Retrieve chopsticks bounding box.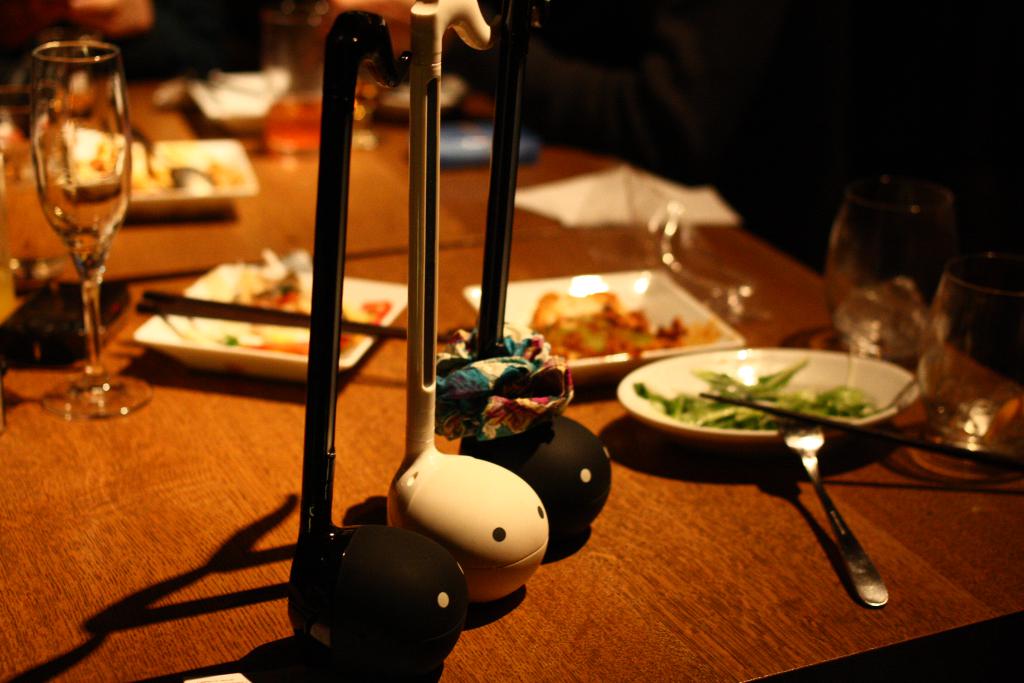
Bounding box: region(703, 395, 1023, 474).
